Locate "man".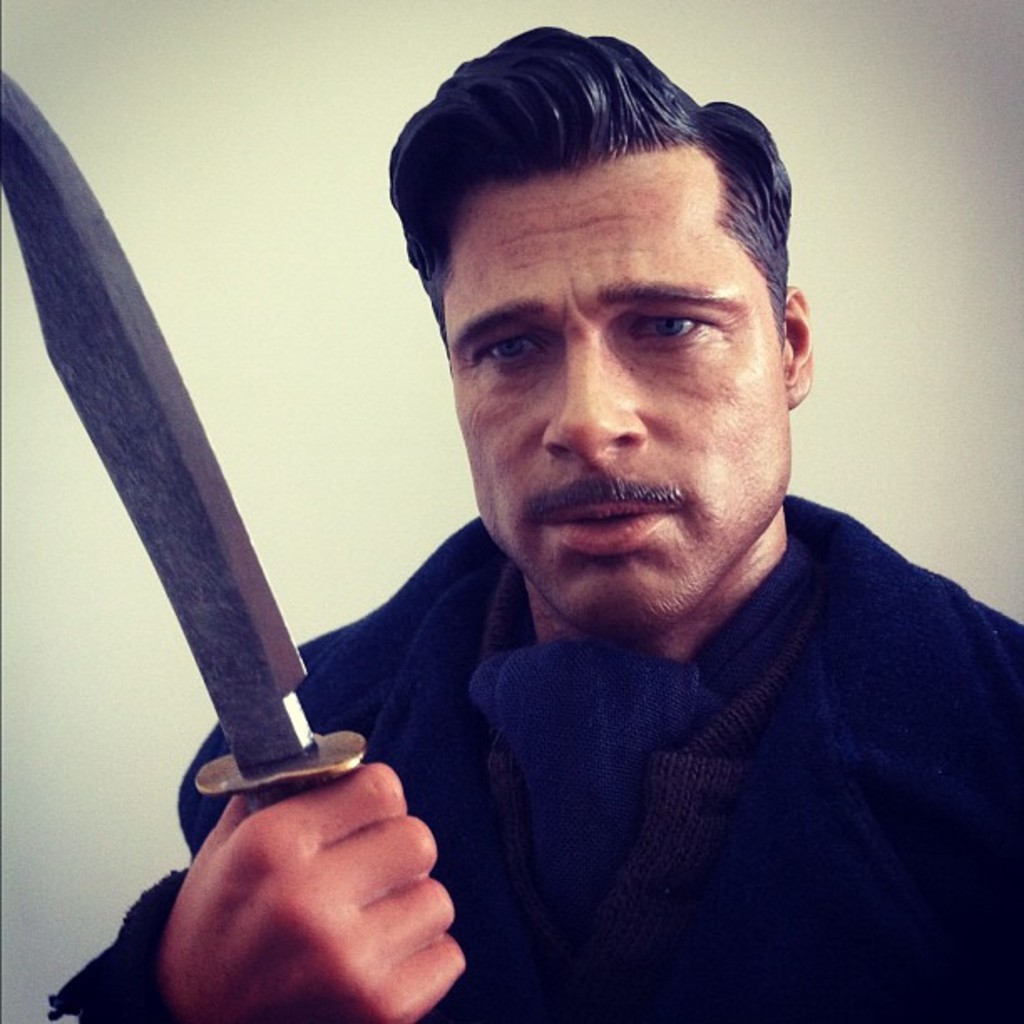
Bounding box: (20, 8, 1022, 1022).
